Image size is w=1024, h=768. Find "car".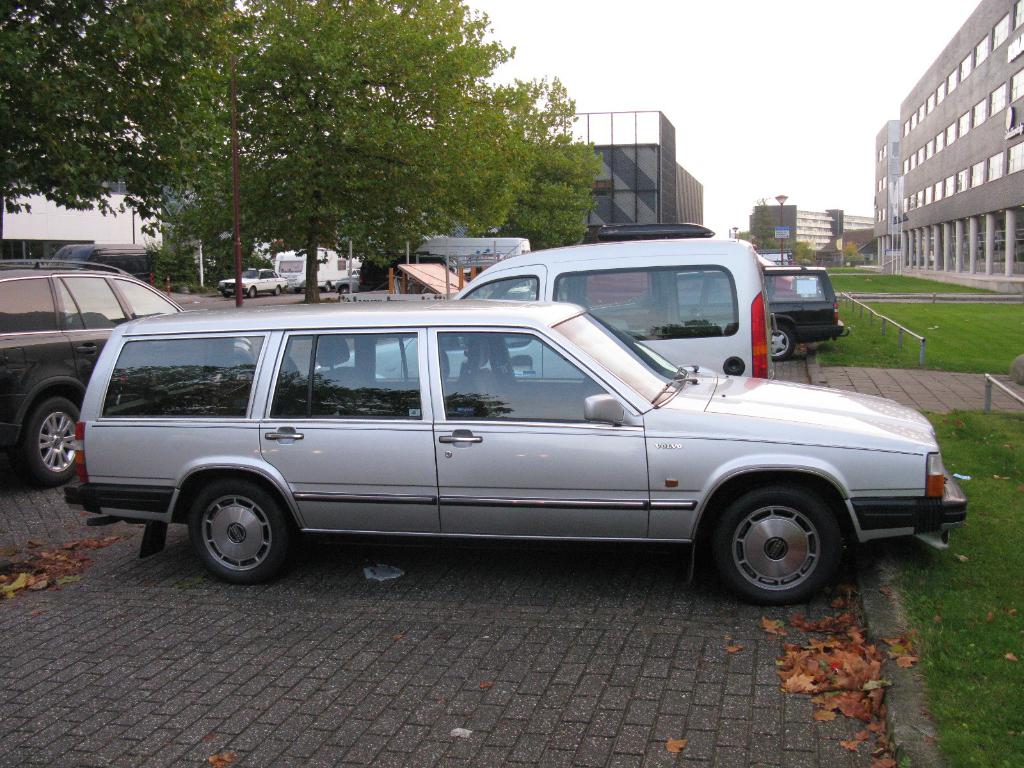
bbox=(0, 253, 252, 491).
